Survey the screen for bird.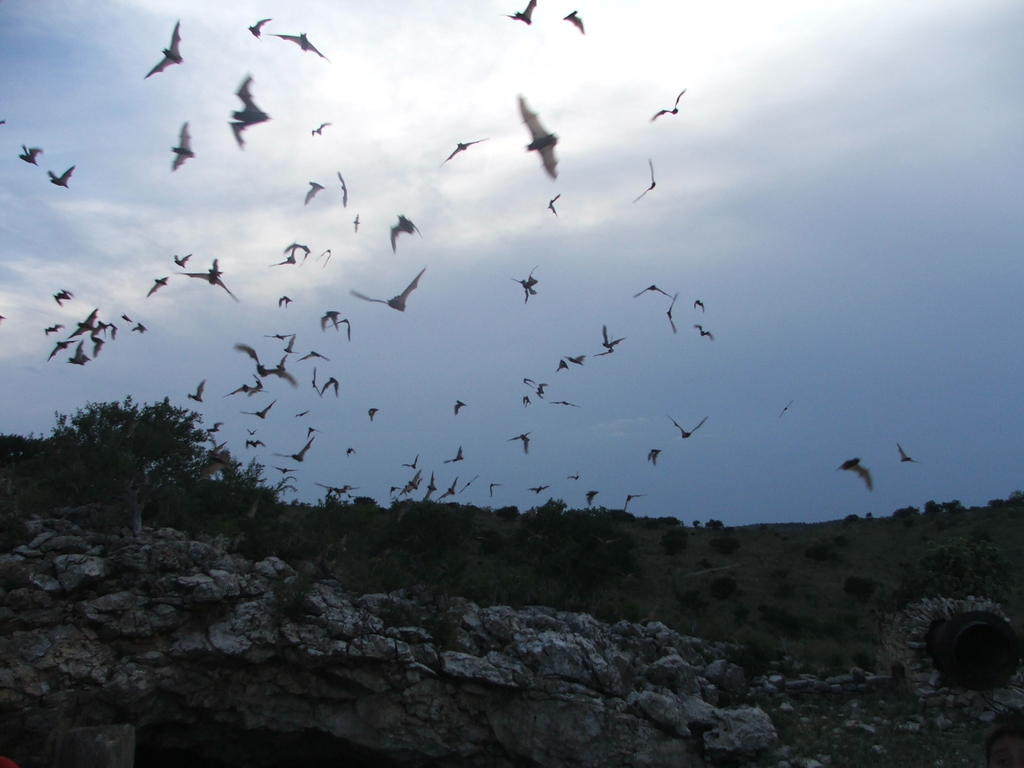
Survey found: [442,444,467,468].
